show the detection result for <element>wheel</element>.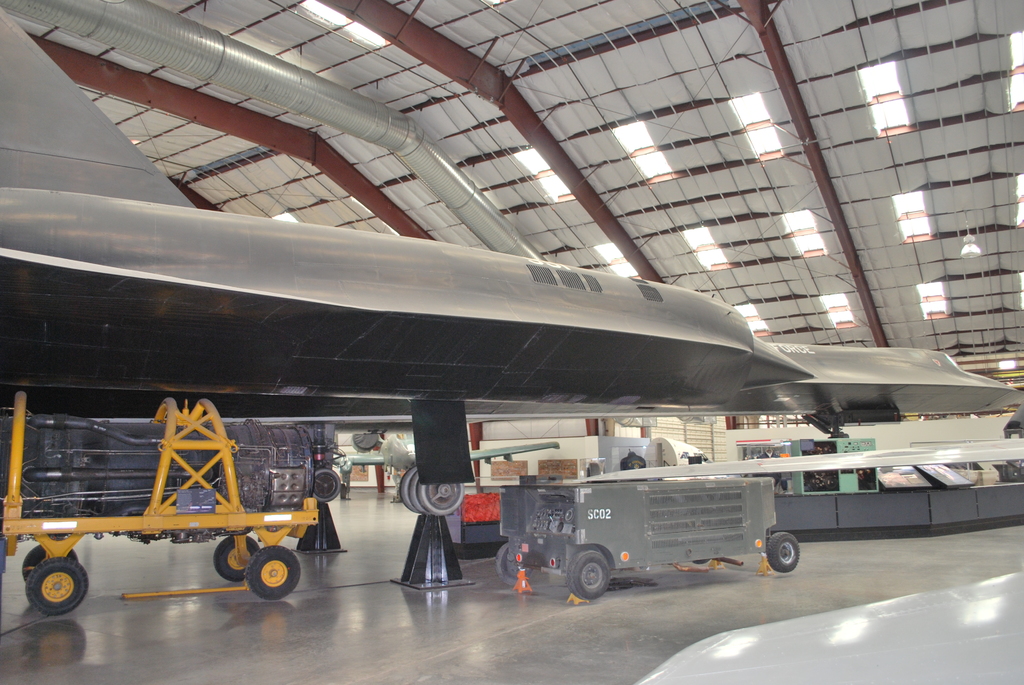
box=[419, 476, 465, 518].
